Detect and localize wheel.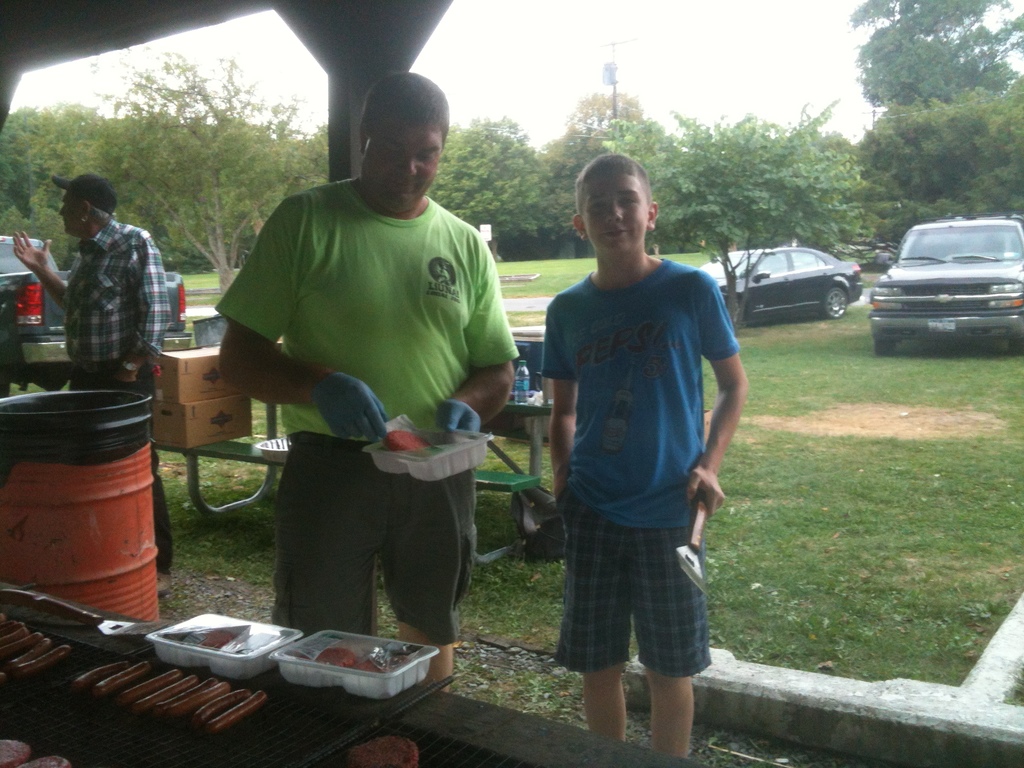
Localized at left=821, top=280, right=852, bottom=321.
